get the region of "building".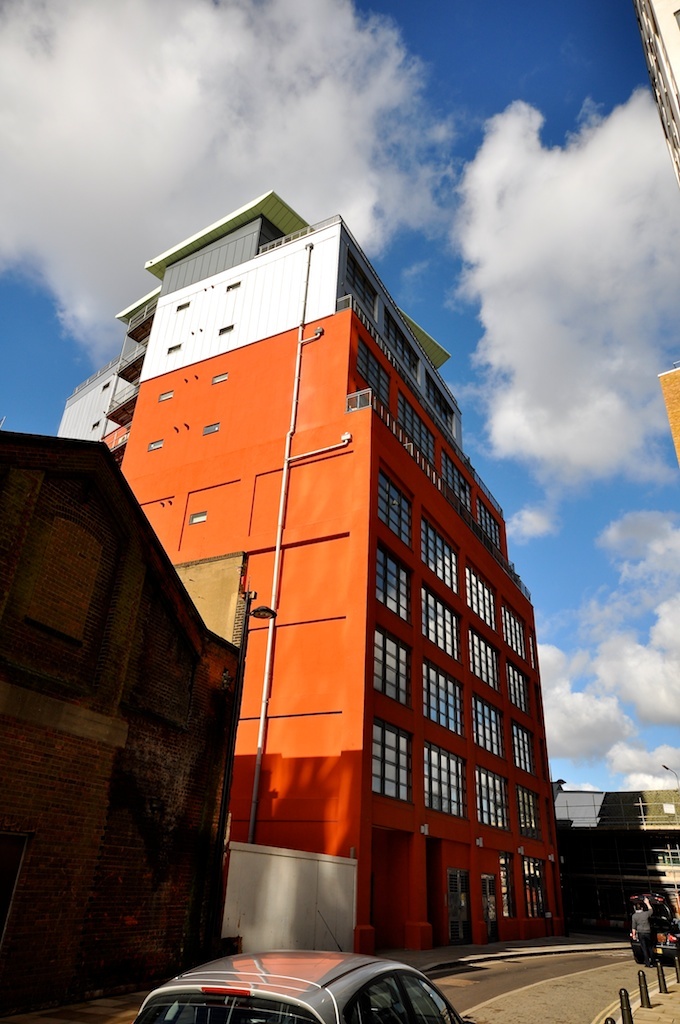
box(554, 788, 679, 919).
